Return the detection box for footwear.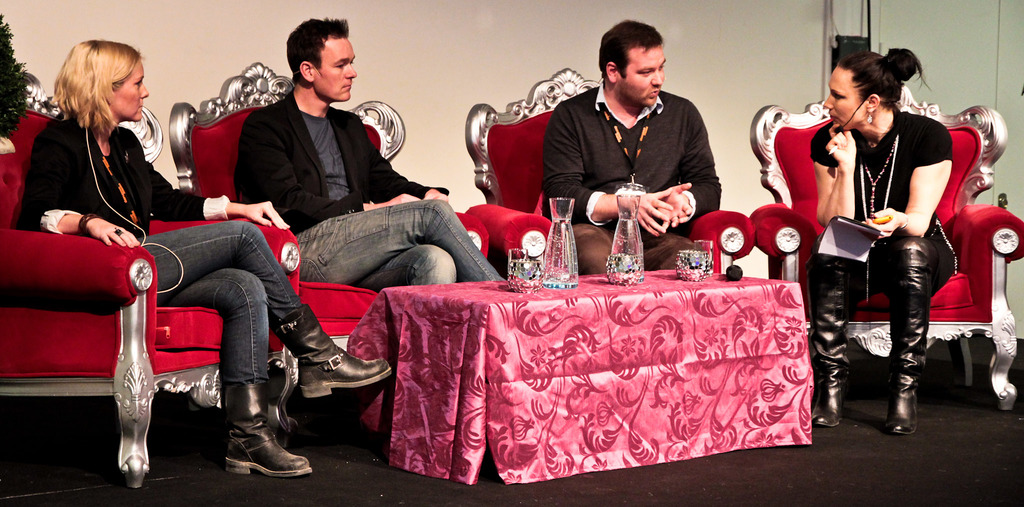
bbox=(271, 303, 394, 395).
